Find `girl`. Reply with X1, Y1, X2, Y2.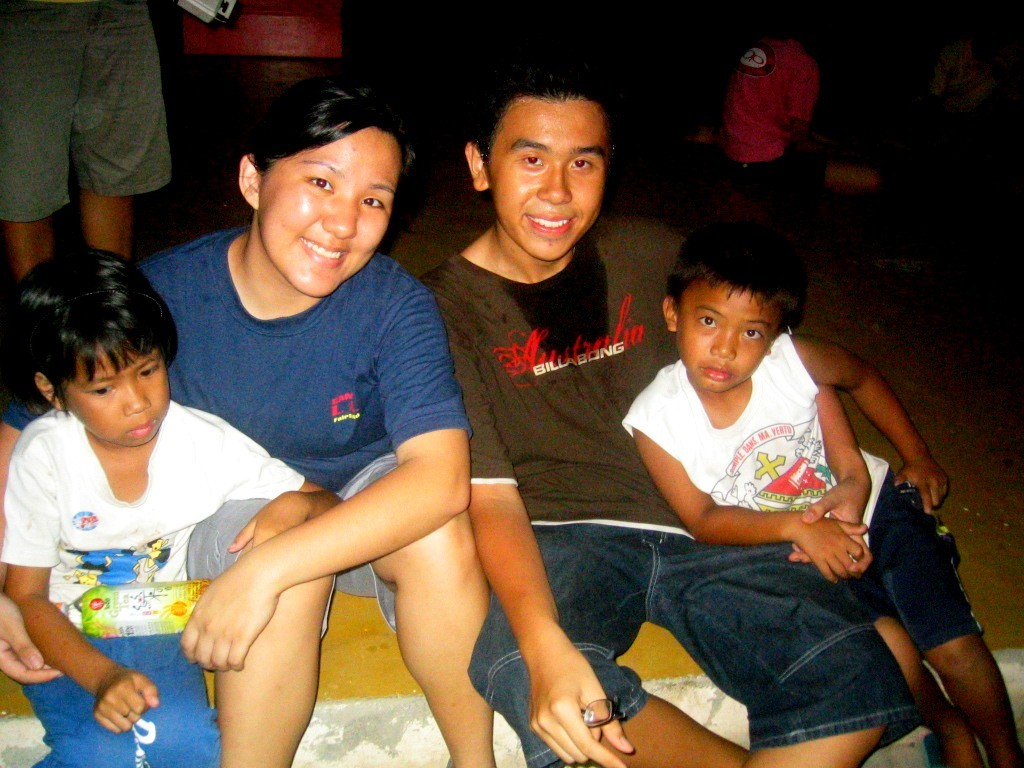
0, 243, 343, 767.
